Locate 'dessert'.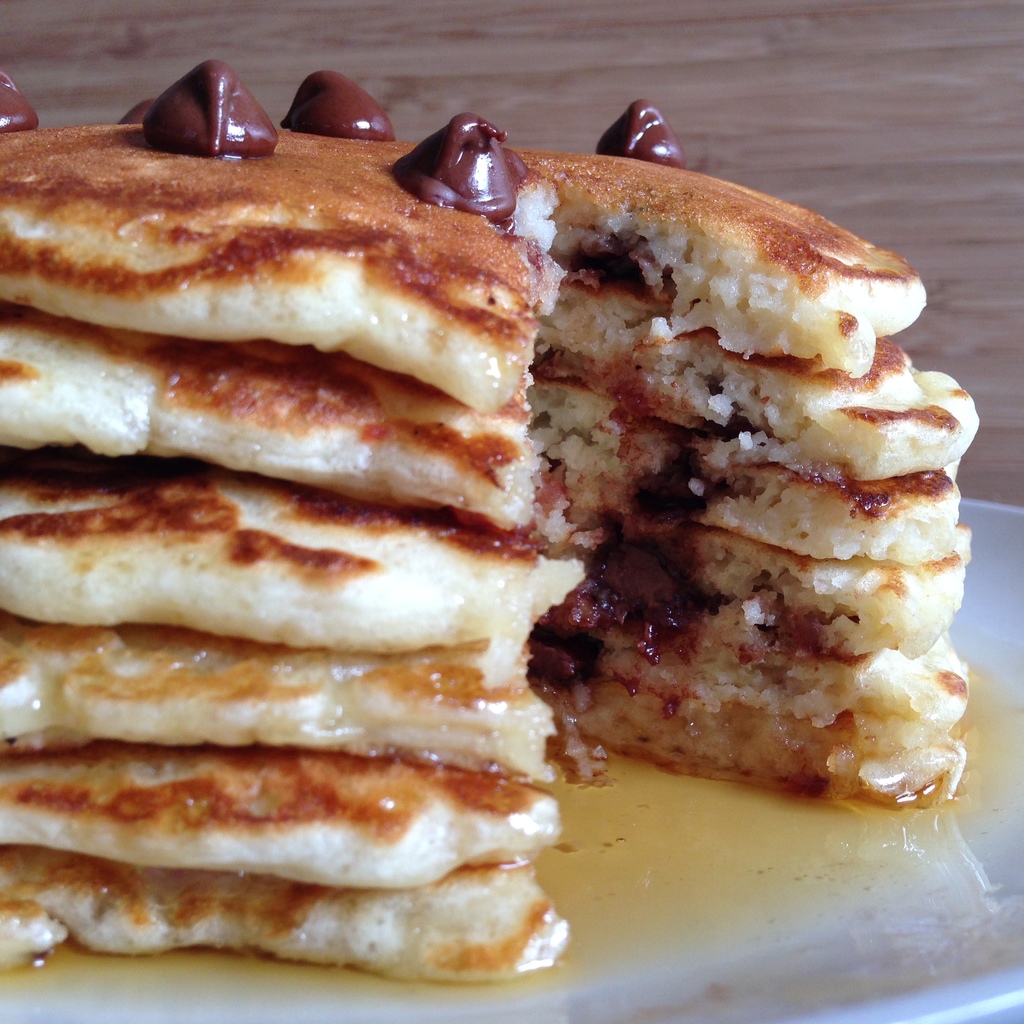
Bounding box: bbox=[0, 838, 573, 981].
